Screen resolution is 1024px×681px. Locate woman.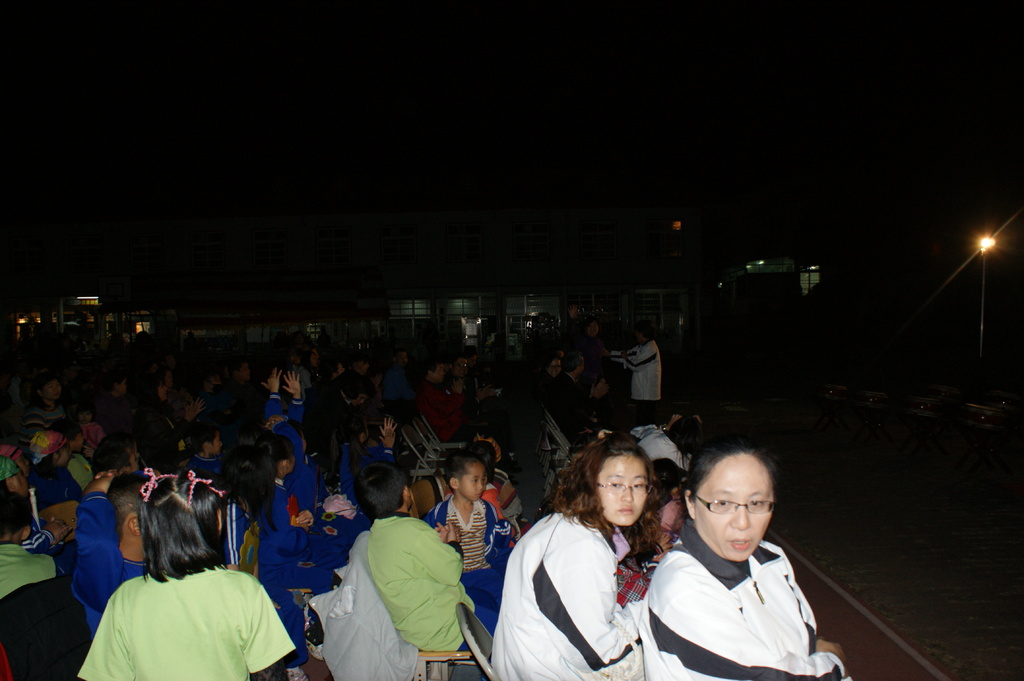
locate(18, 369, 70, 457).
